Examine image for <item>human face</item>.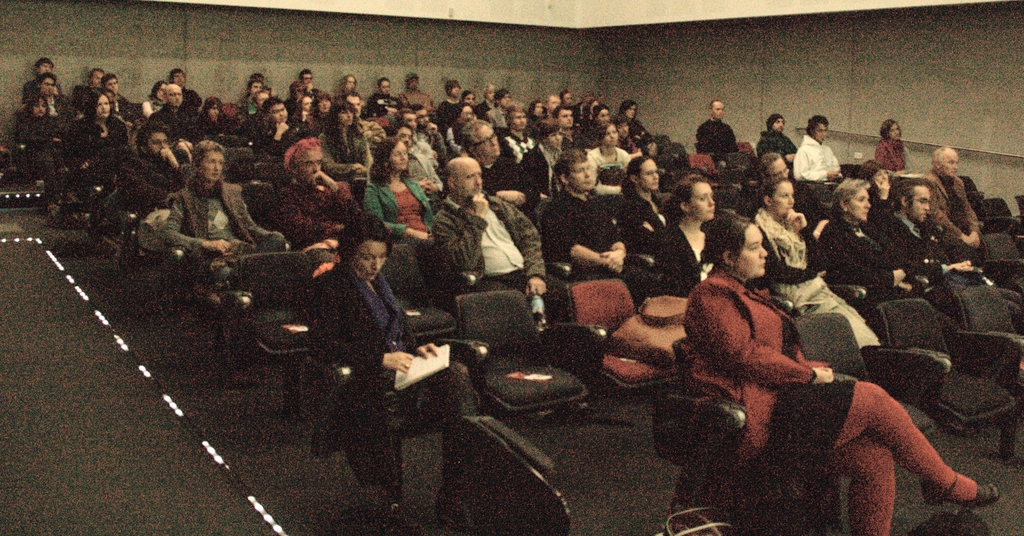
Examination result: x1=388, y1=142, x2=408, y2=171.
